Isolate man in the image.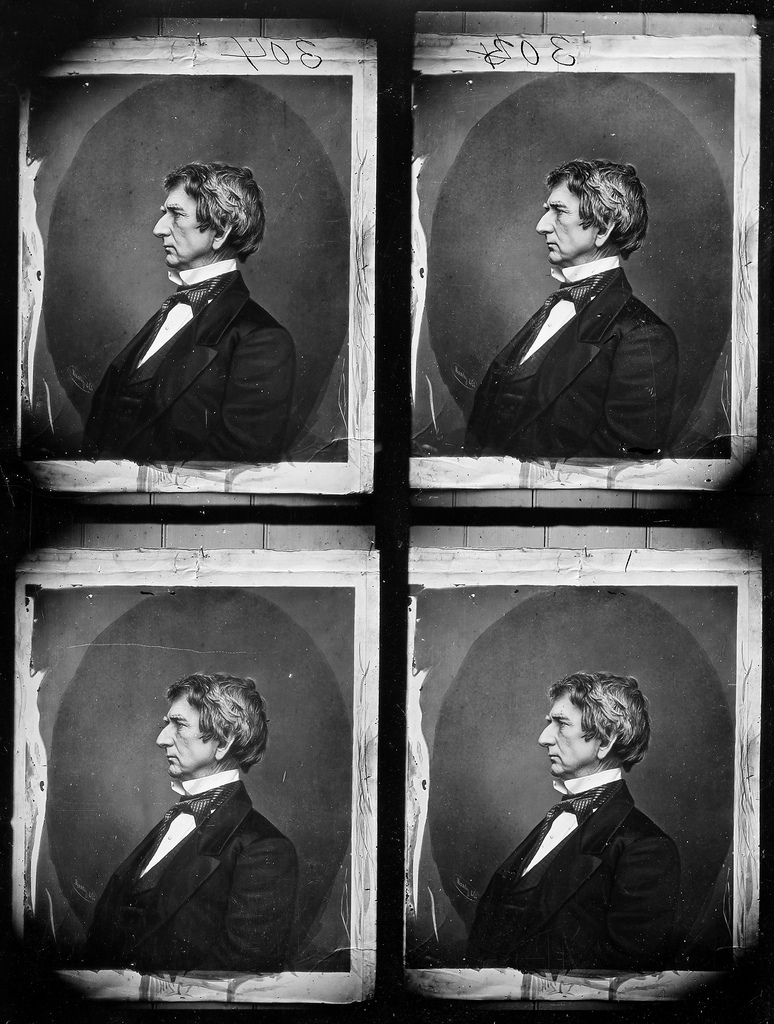
Isolated region: <bbox>80, 672, 298, 980</bbox>.
